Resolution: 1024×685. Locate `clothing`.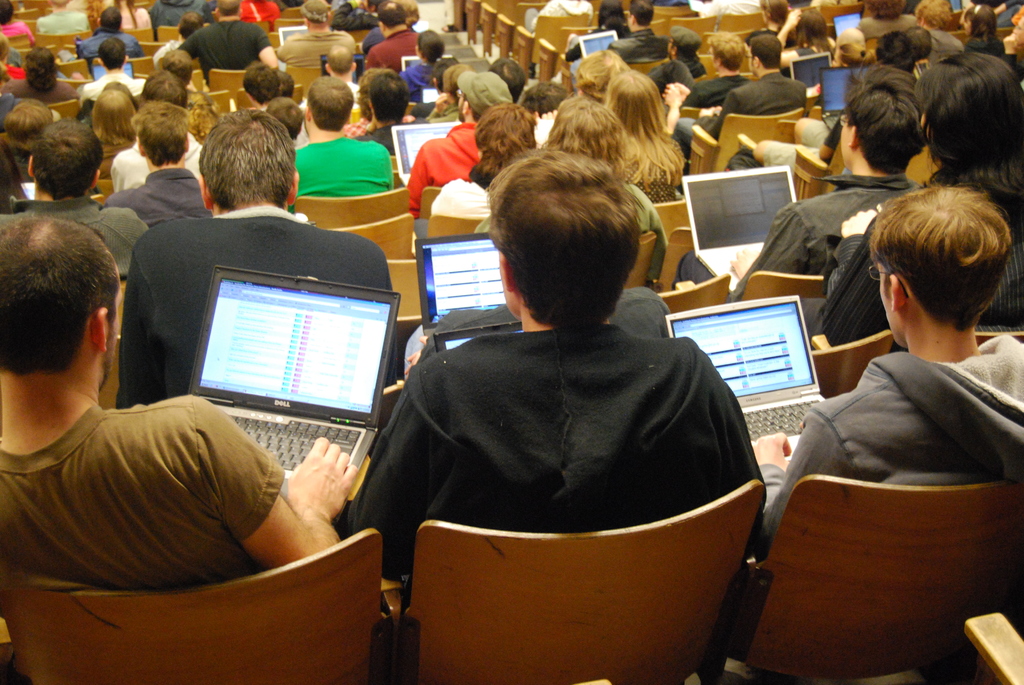
{"left": 759, "top": 332, "right": 1023, "bottom": 528}.
